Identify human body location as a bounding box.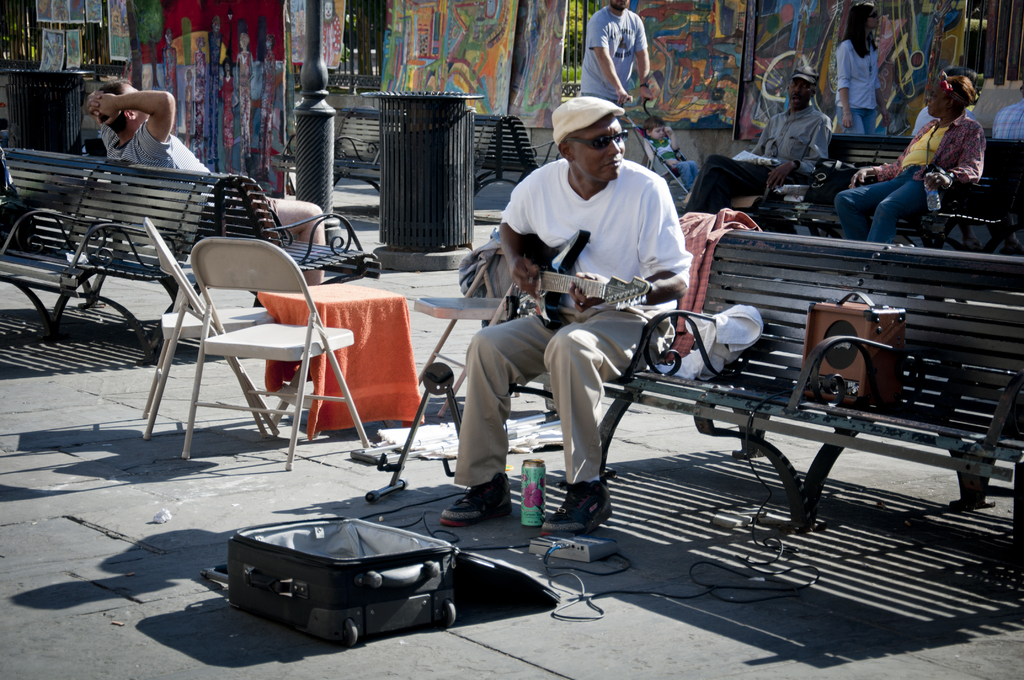
(828, 1, 893, 140).
